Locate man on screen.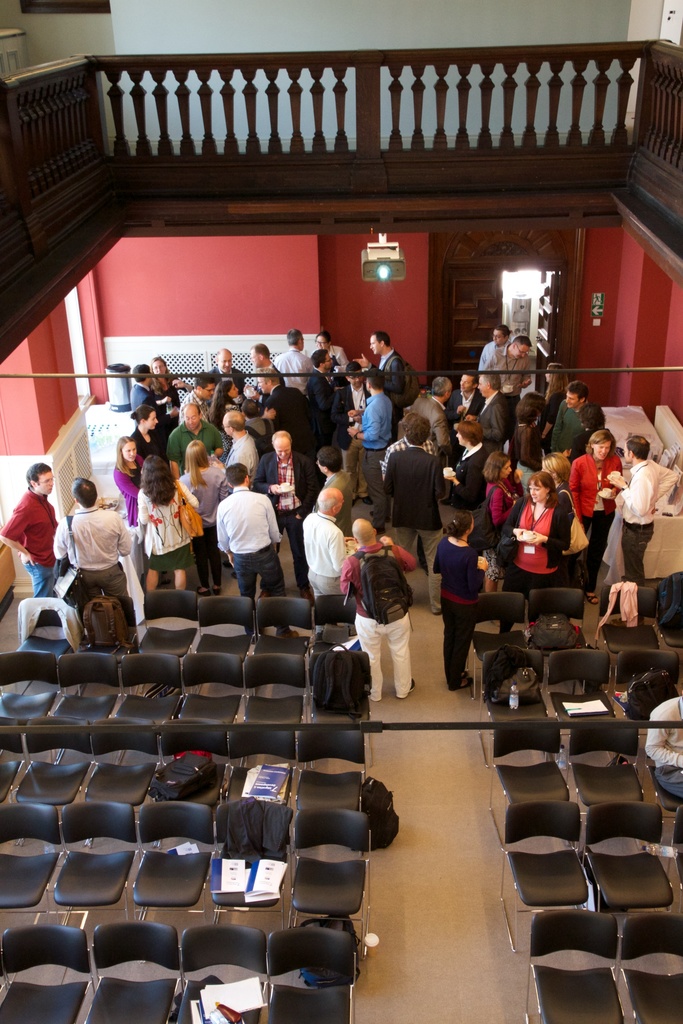
On screen at region(253, 431, 319, 599).
